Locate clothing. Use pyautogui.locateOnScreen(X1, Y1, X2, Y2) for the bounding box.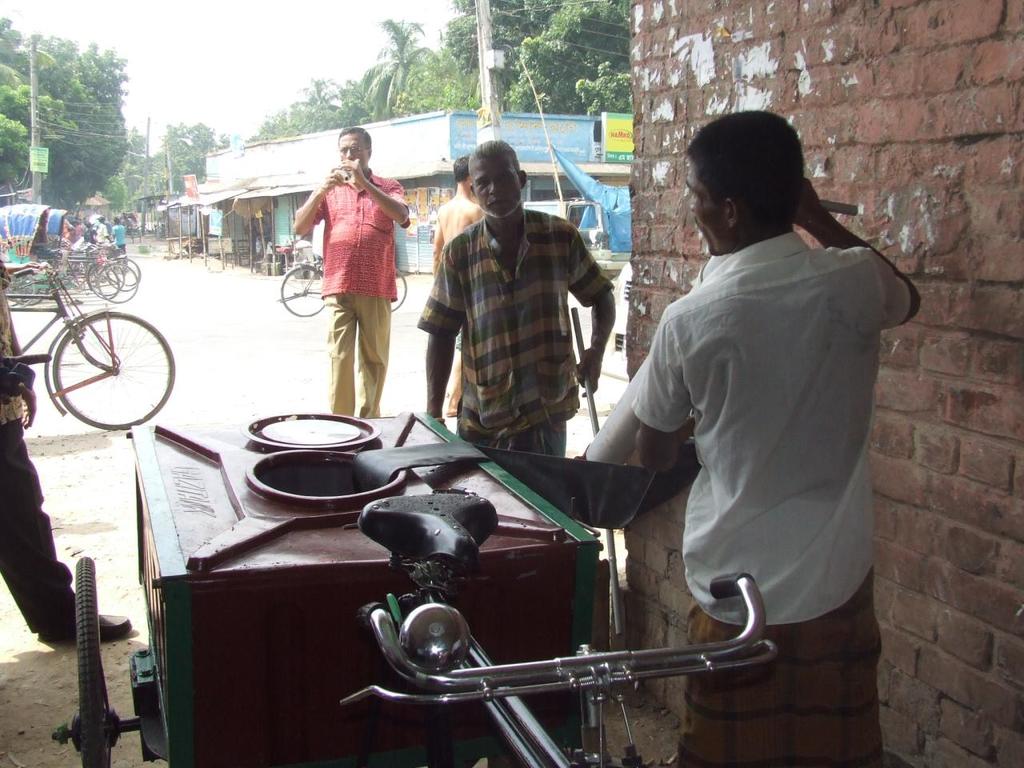
pyautogui.locateOnScreen(0, 255, 91, 644).
